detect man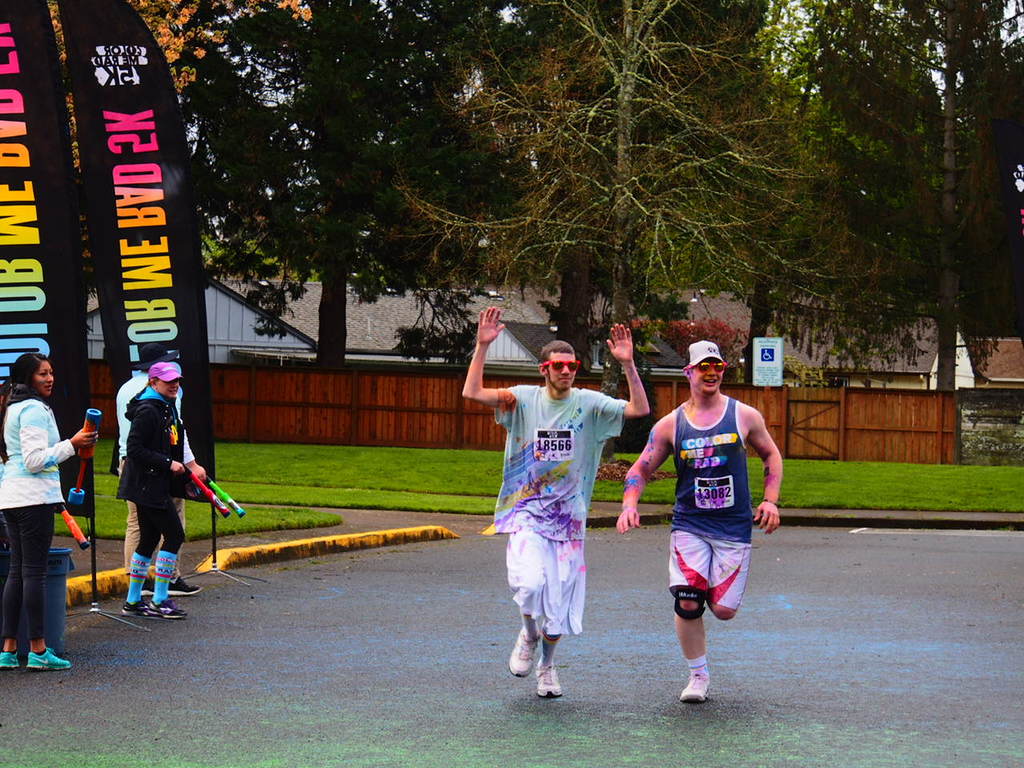
642/356/774/715
